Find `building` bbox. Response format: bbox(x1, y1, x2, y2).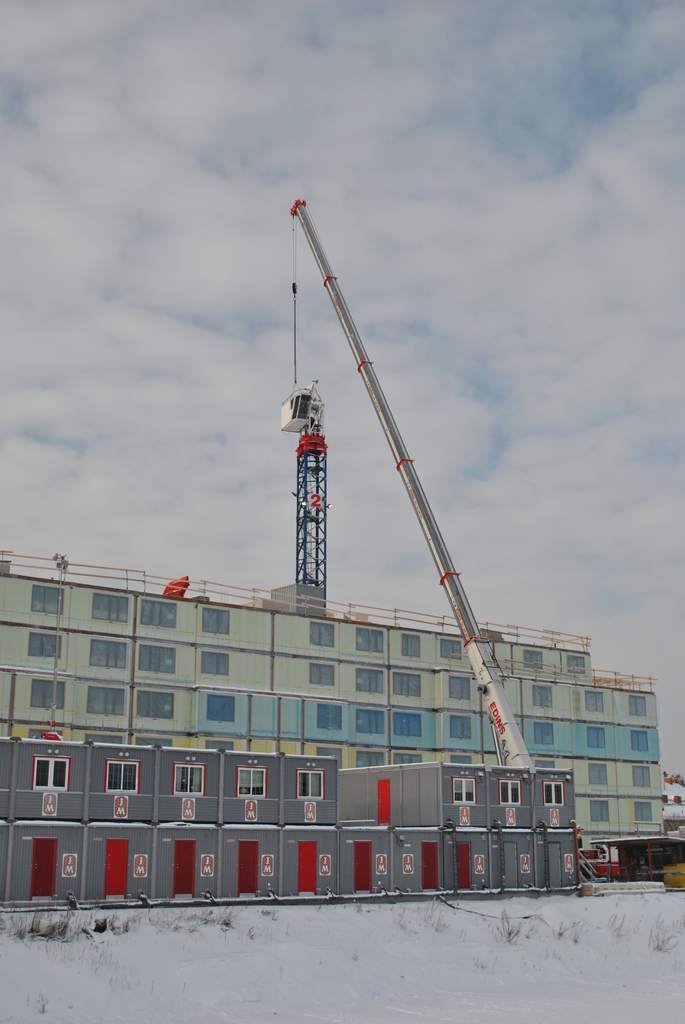
bbox(0, 721, 585, 910).
